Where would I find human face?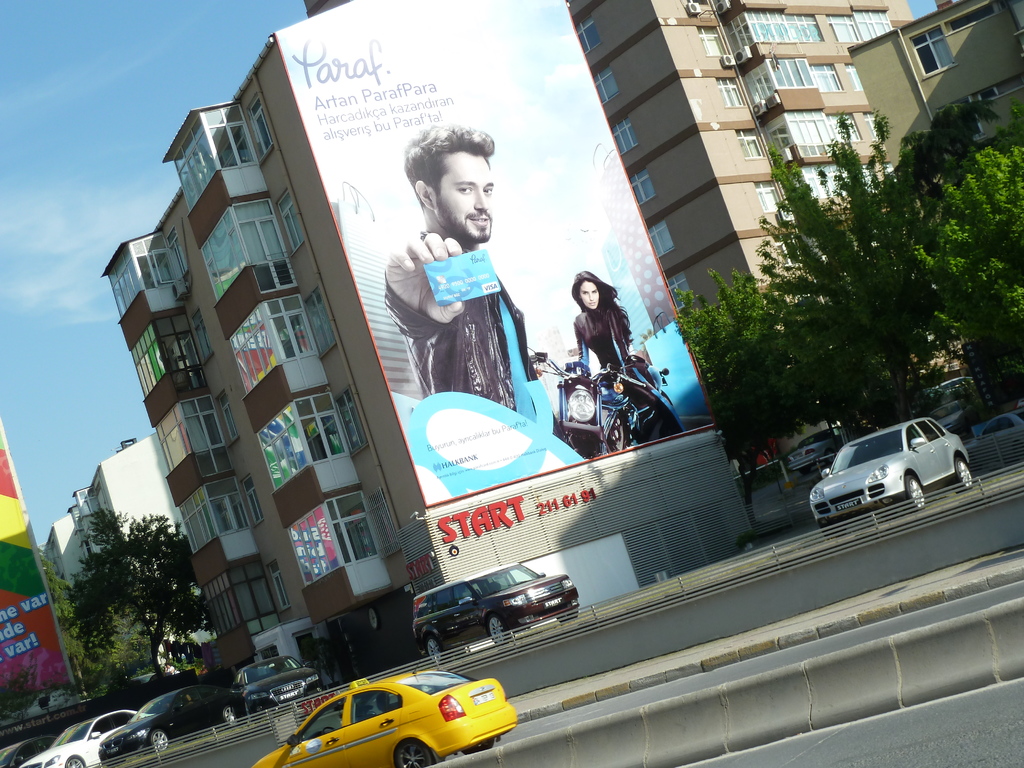
At left=438, top=149, right=499, bottom=242.
